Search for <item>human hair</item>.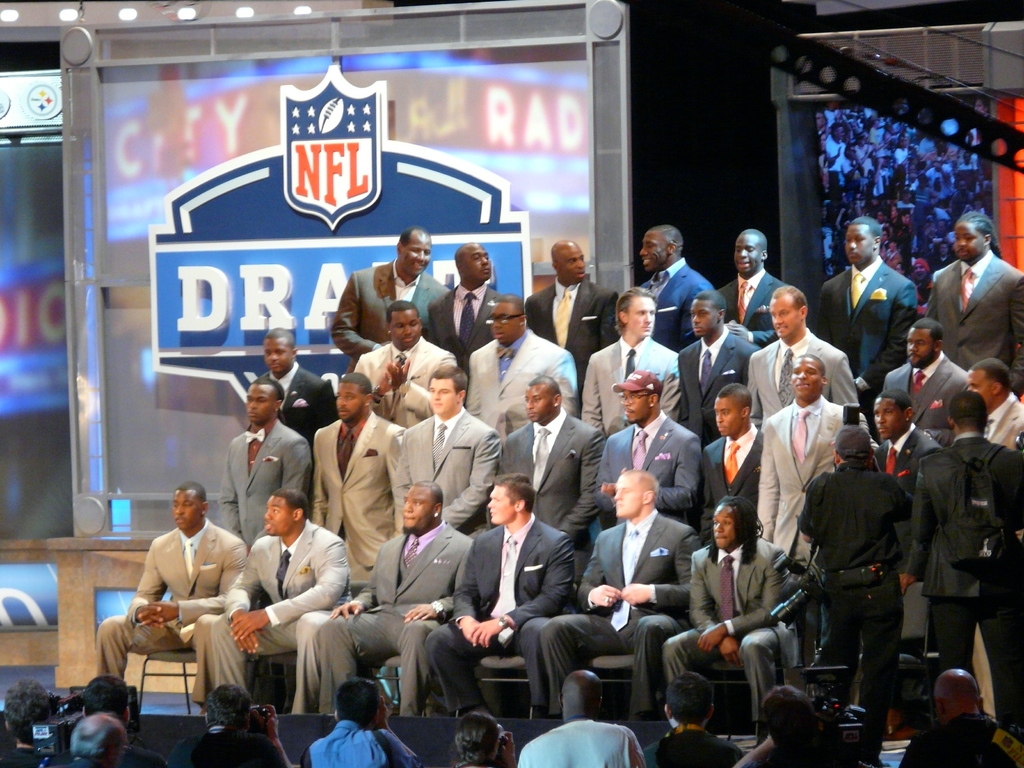
Found at <bbox>706, 495, 765, 563</bbox>.
